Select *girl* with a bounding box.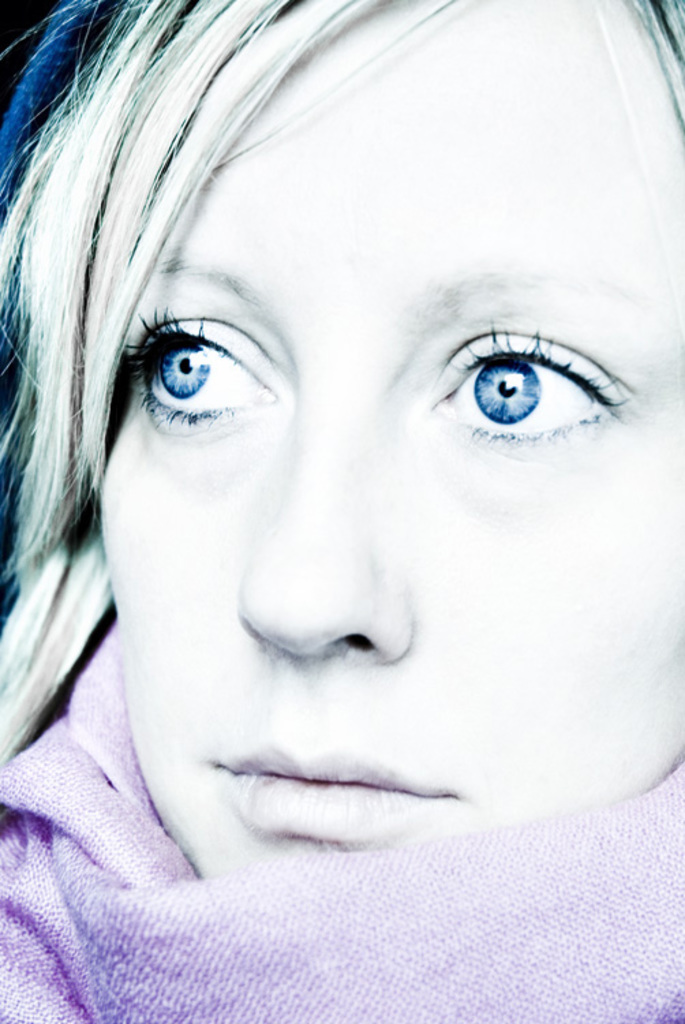
{"left": 0, "top": 0, "right": 684, "bottom": 1023}.
